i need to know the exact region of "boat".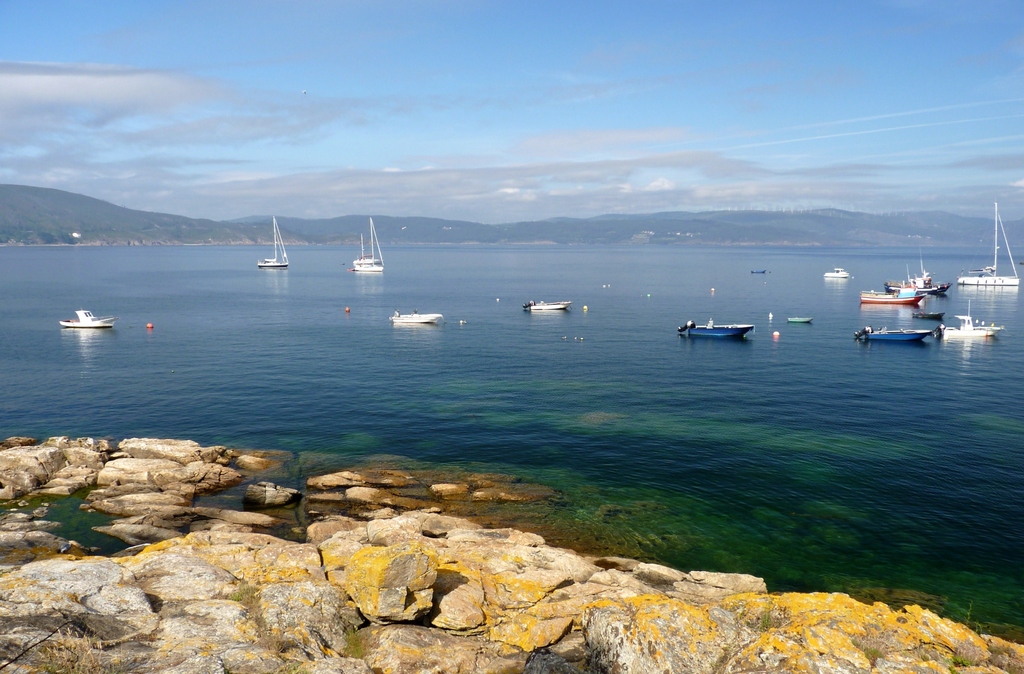
Region: select_region(902, 254, 955, 296).
